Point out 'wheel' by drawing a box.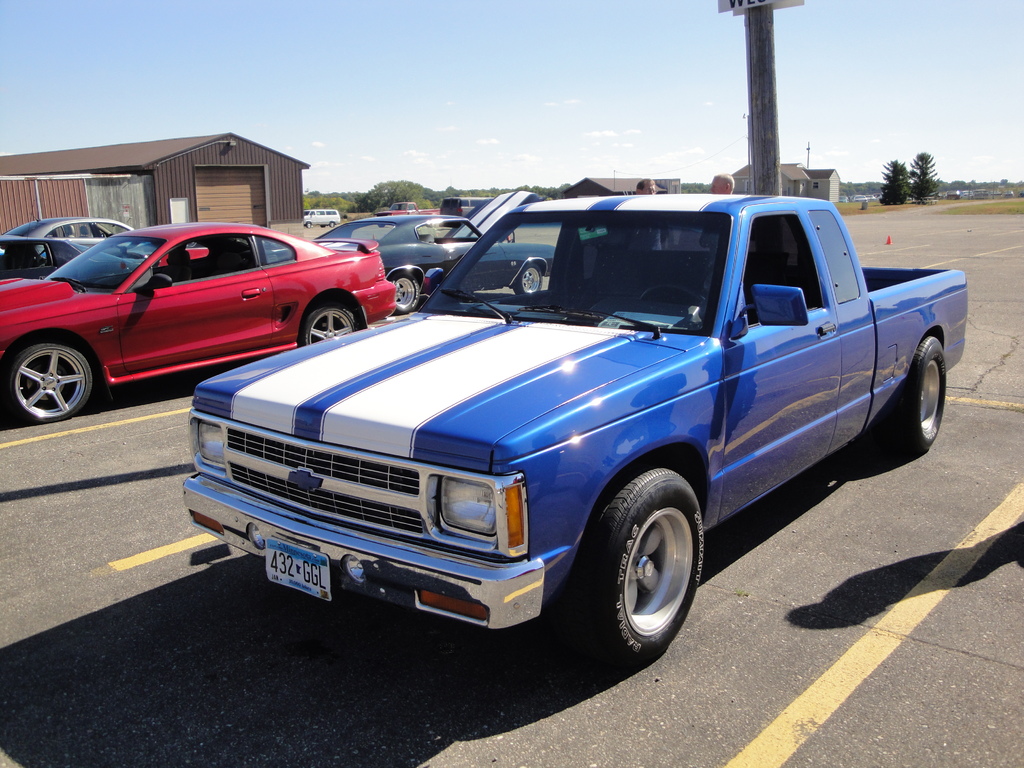
(left=99, top=230, right=107, bottom=239).
